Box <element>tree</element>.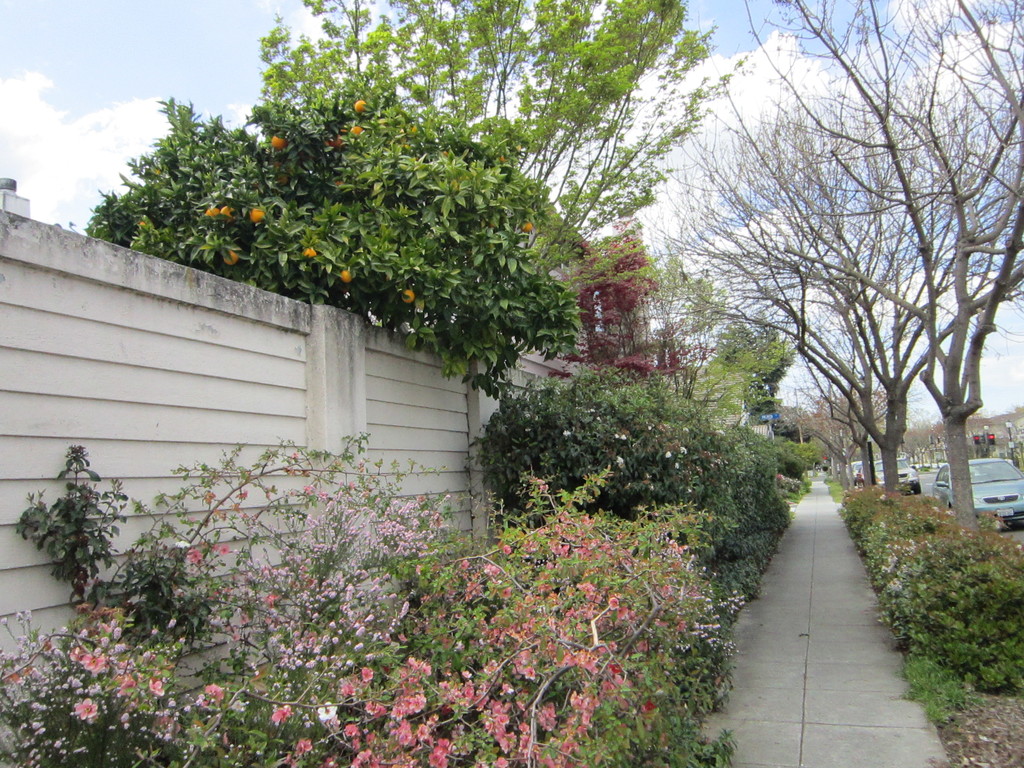
BBox(570, 216, 739, 413).
